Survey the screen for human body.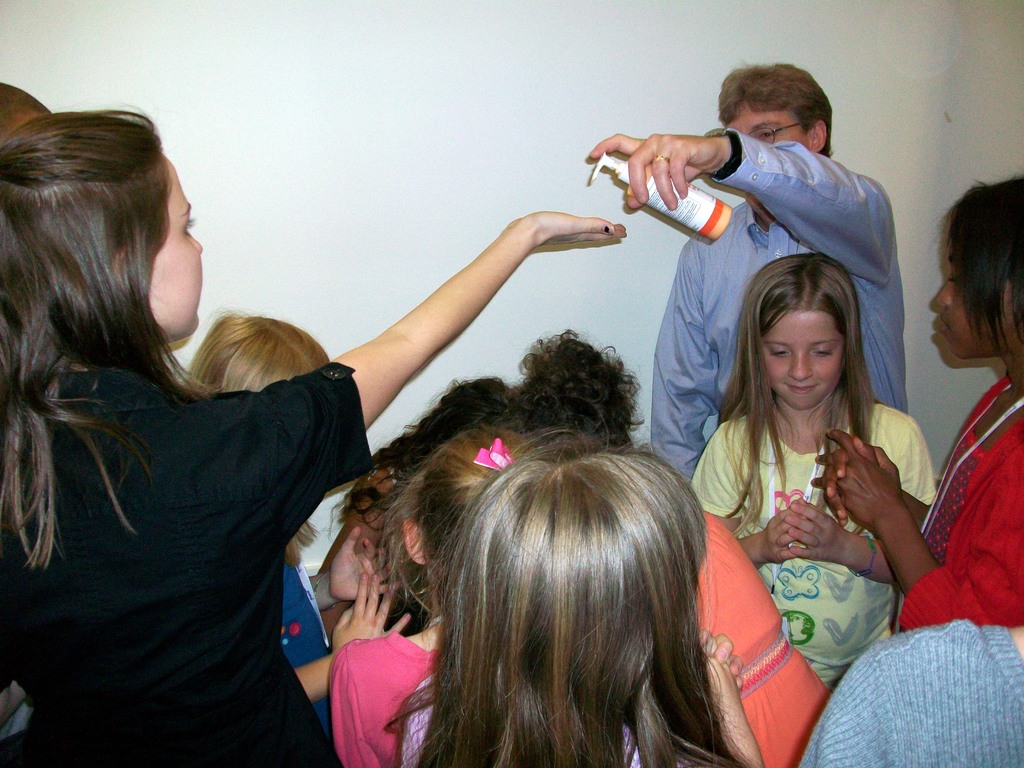
Survey found: [left=314, top=419, right=558, bottom=767].
